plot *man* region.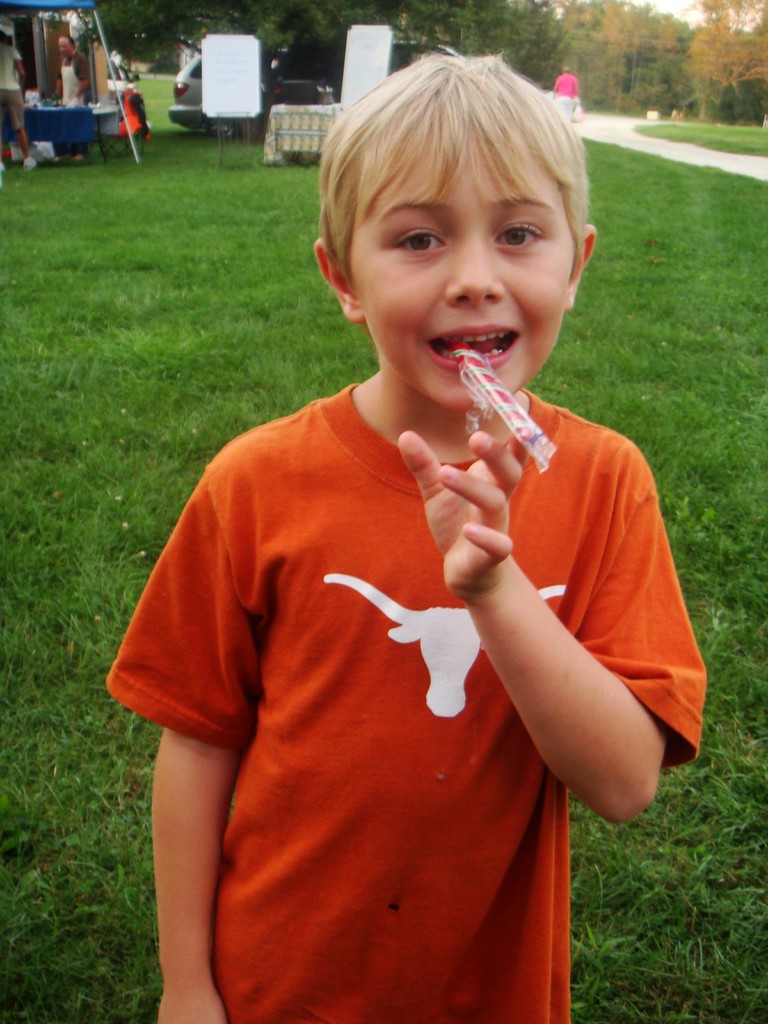
Plotted at x1=0, y1=30, x2=39, y2=170.
